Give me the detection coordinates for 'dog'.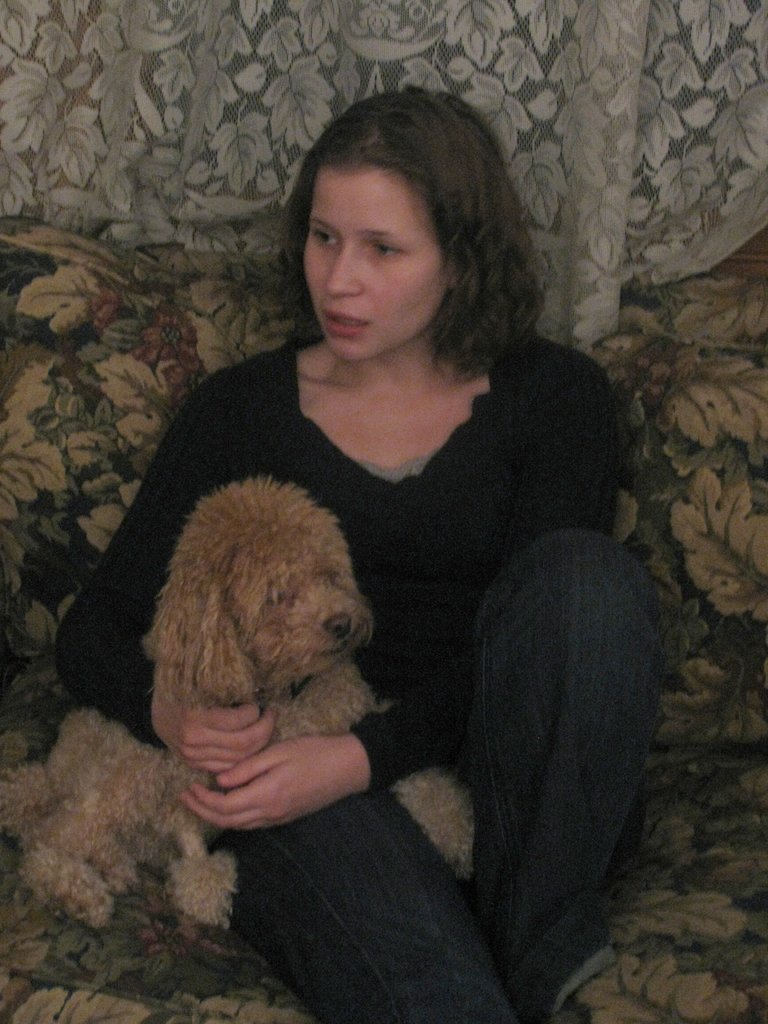
x1=0, y1=477, x2=477, y2=930.
